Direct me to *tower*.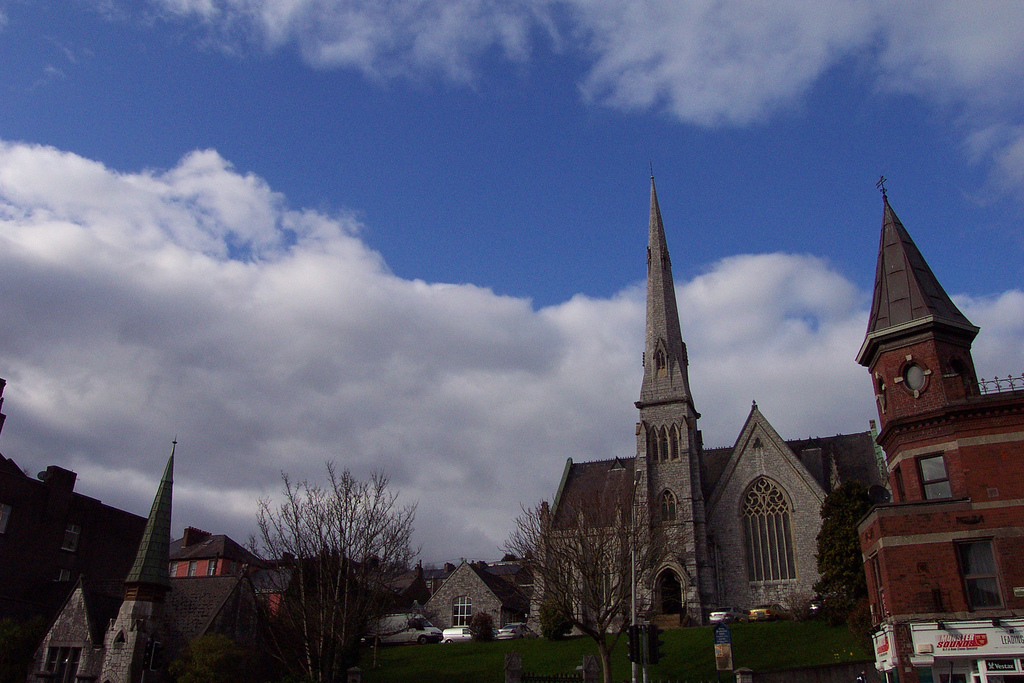
Direction: 861/175/1023/682.
